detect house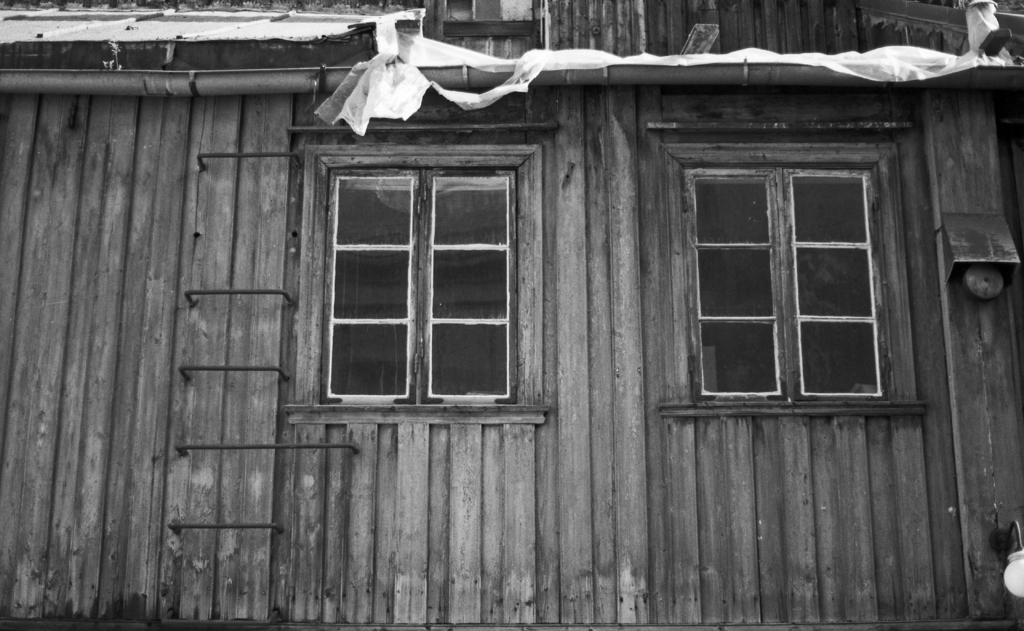
<box>97,0,982,594</box>
